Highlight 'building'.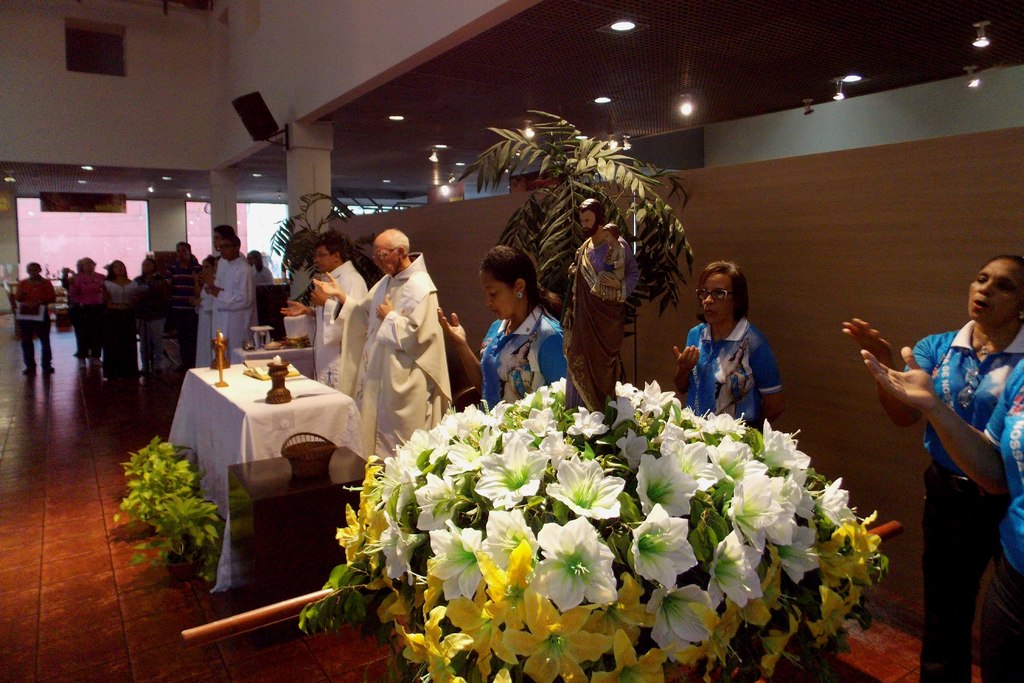
Highlighted region: bbox=(0, 0, 1023, 682).
